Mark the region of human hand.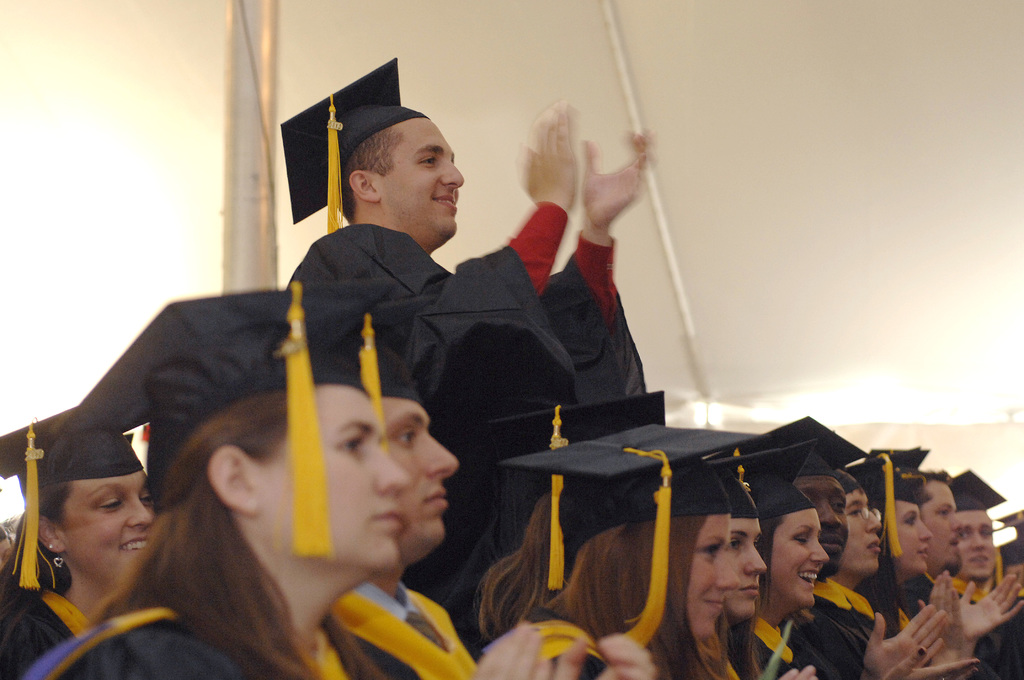
Region: region(960, 570, 1023, 644).
